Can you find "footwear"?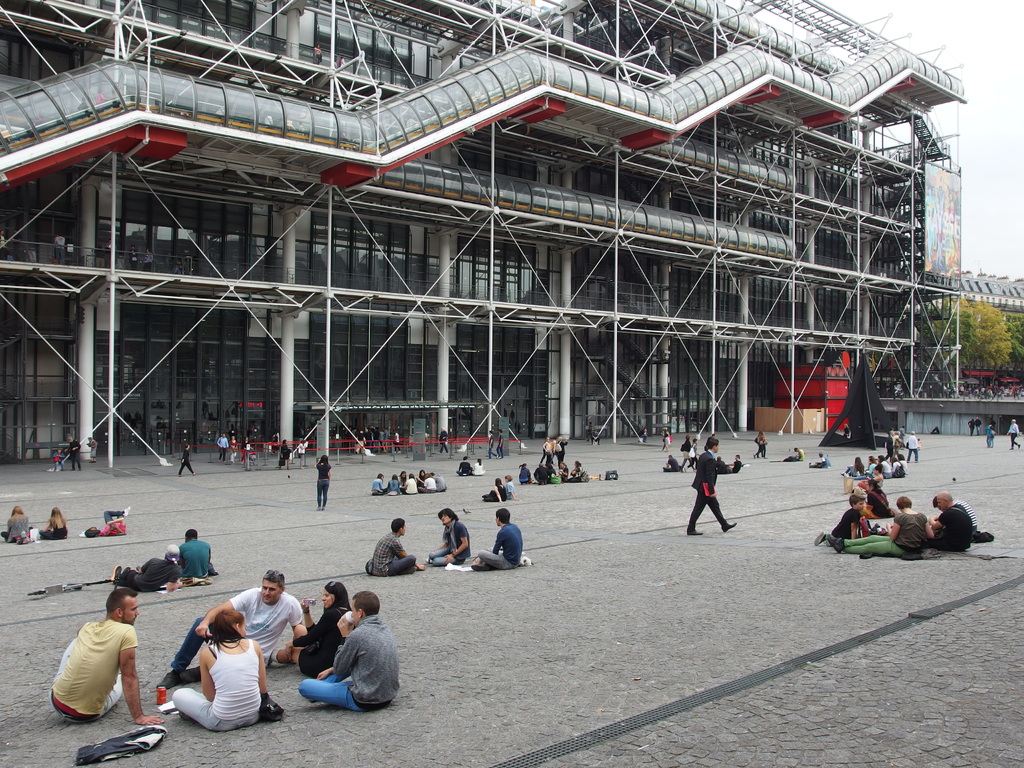
Yes, bounding box: locate(687, 527, 702, 534).
